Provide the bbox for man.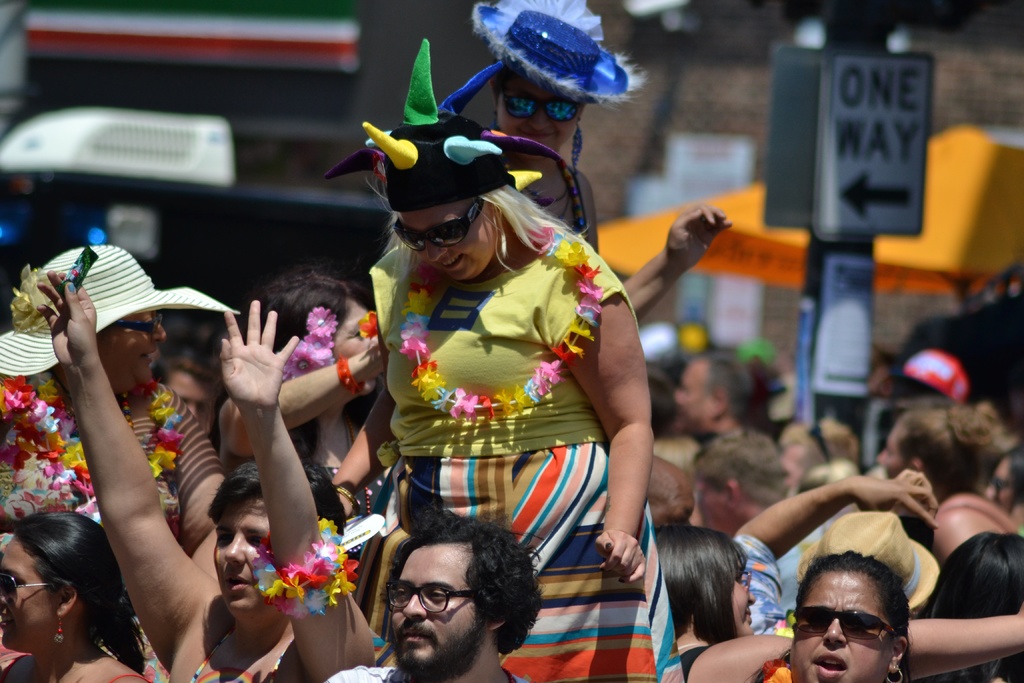
locate(321, 517, 529, 682).
